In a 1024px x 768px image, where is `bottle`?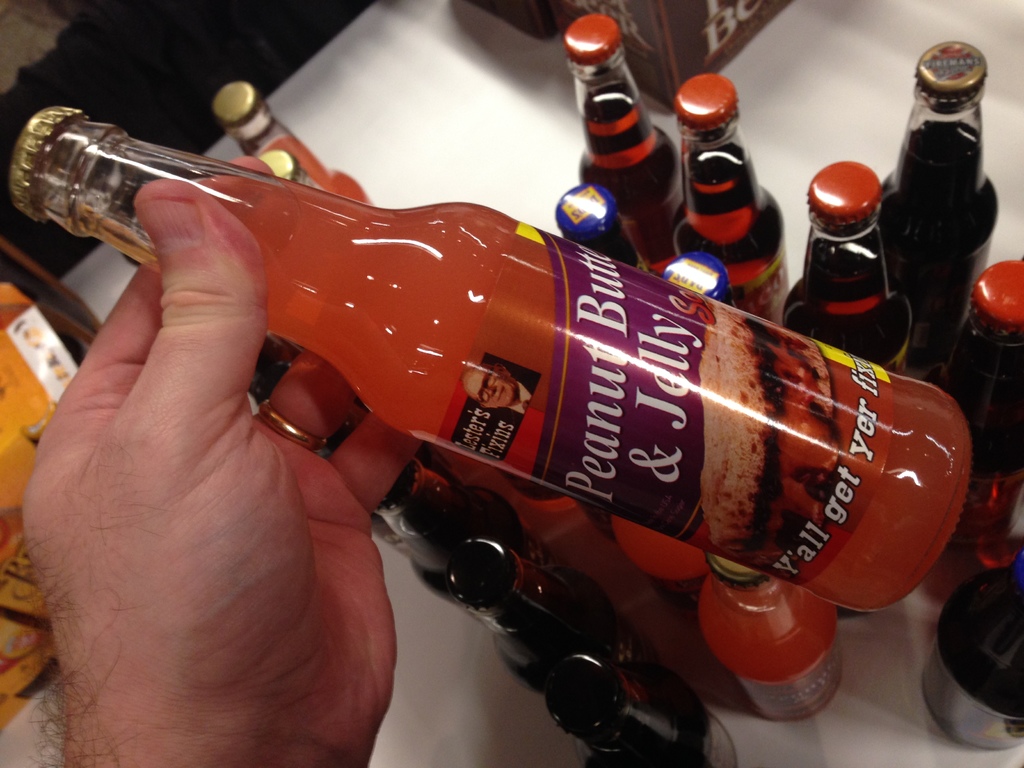
pyautogui.locateOnScreen(782, 161, 913, 623).
